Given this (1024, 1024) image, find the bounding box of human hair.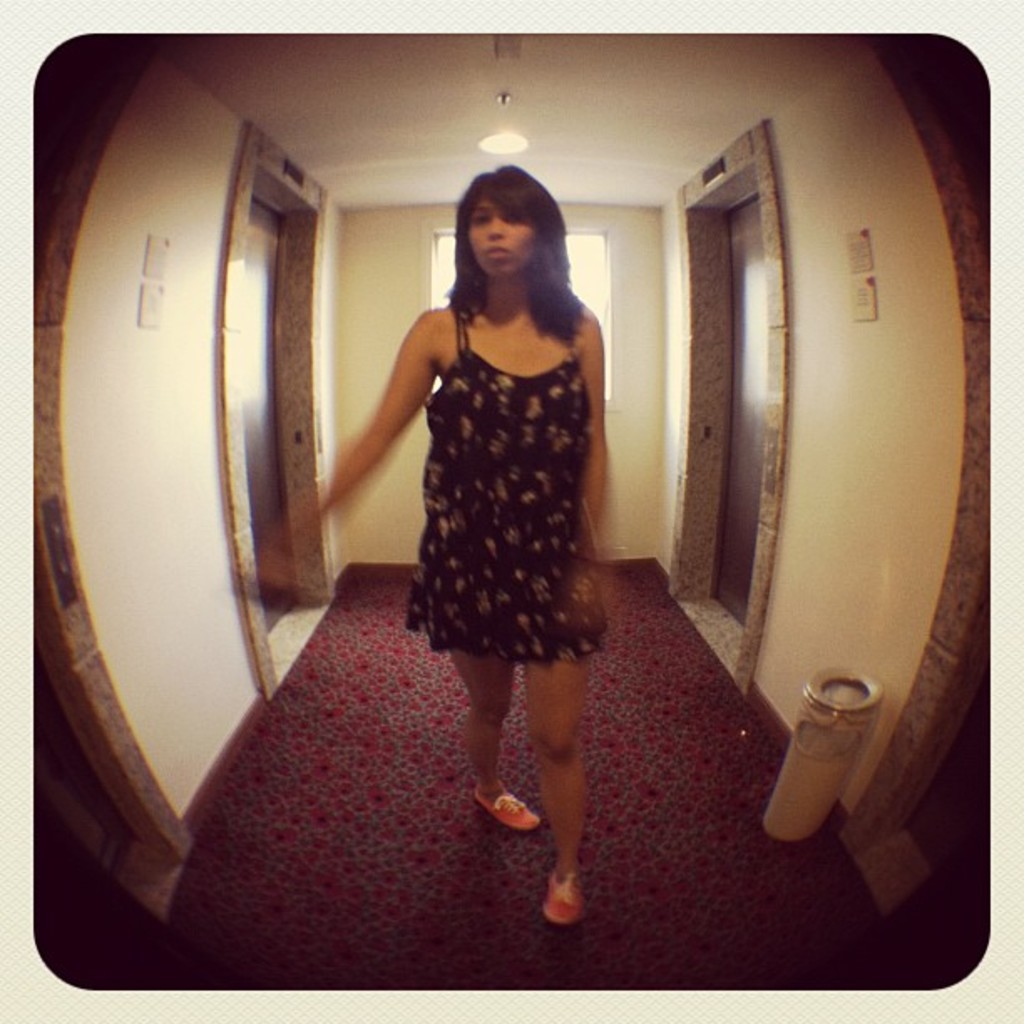
447,169,574,323.
